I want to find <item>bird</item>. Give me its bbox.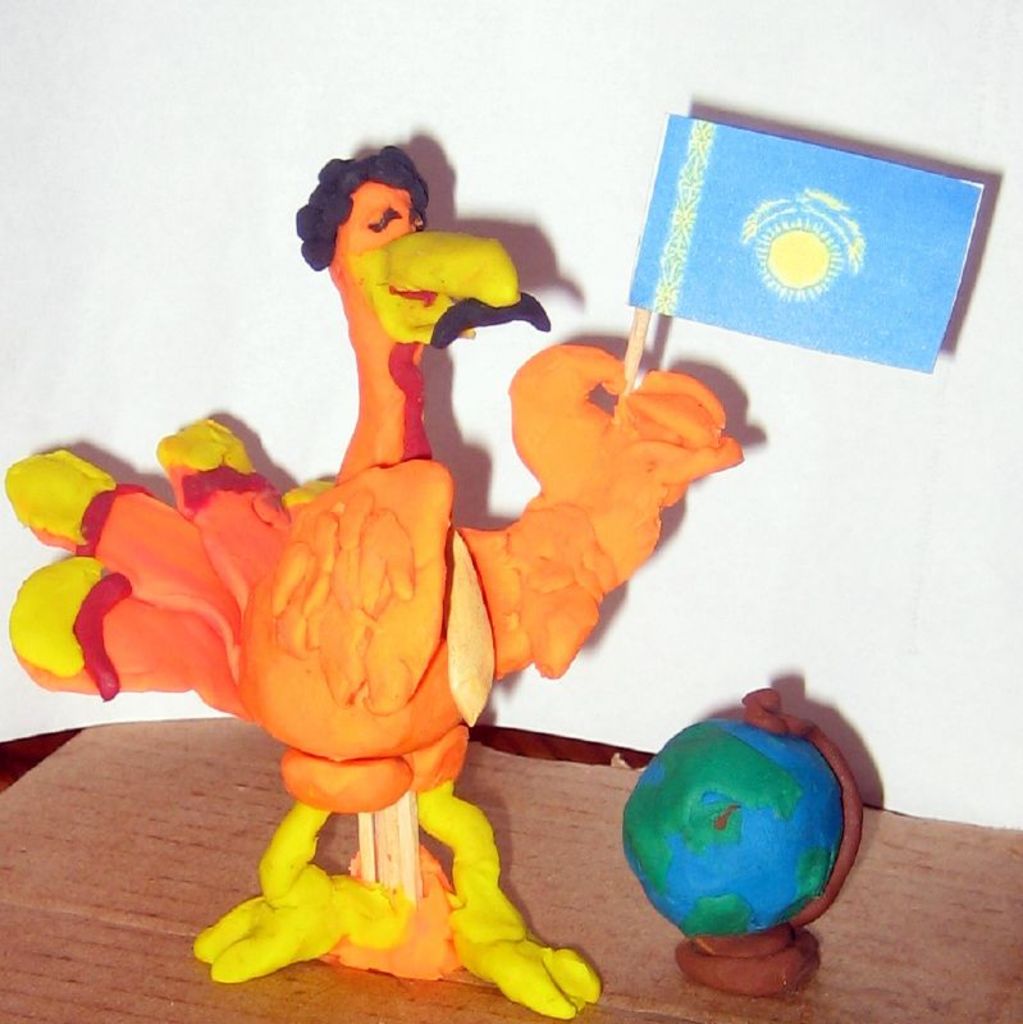
locate(5, 137, 745, 1020).
